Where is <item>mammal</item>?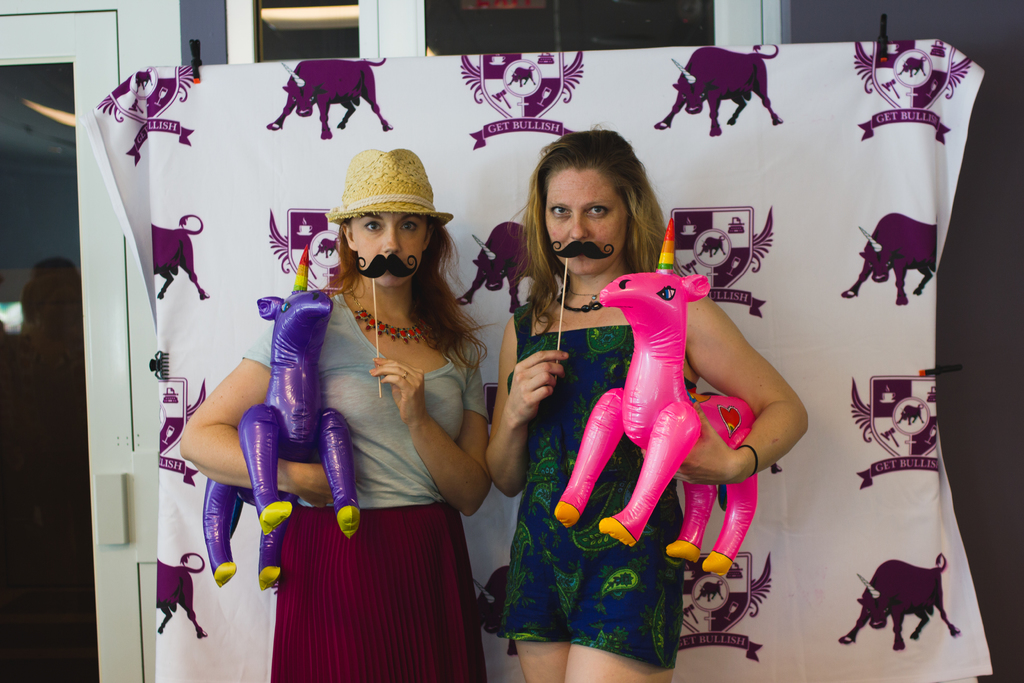
bbox(553, 218, 760, 578).
